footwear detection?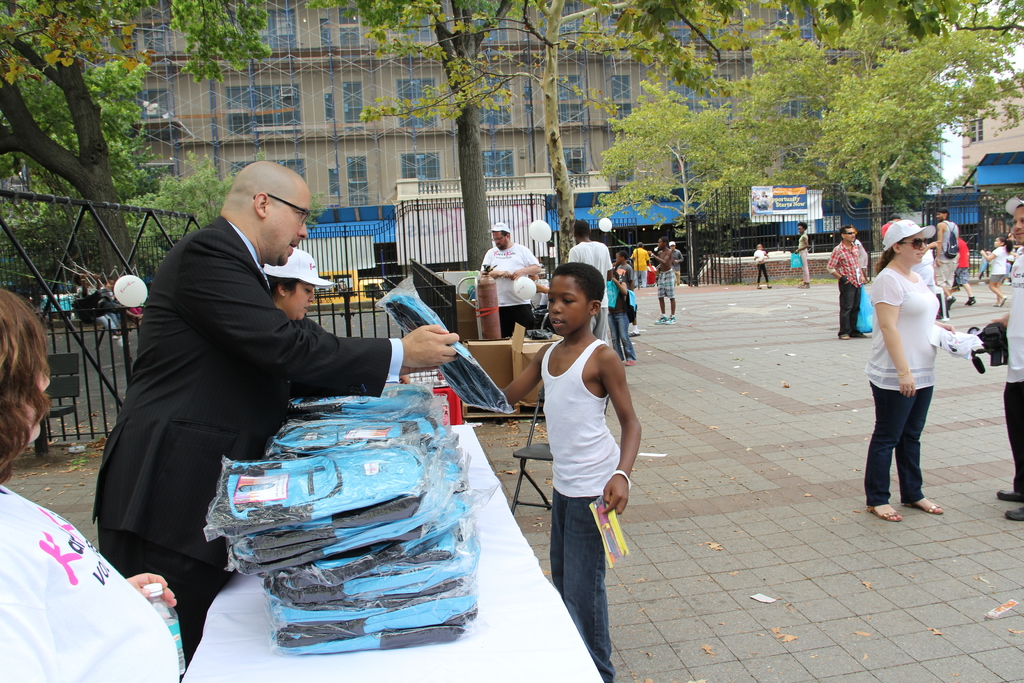
[x1=865, y1=503, x2=899, y2=520]
